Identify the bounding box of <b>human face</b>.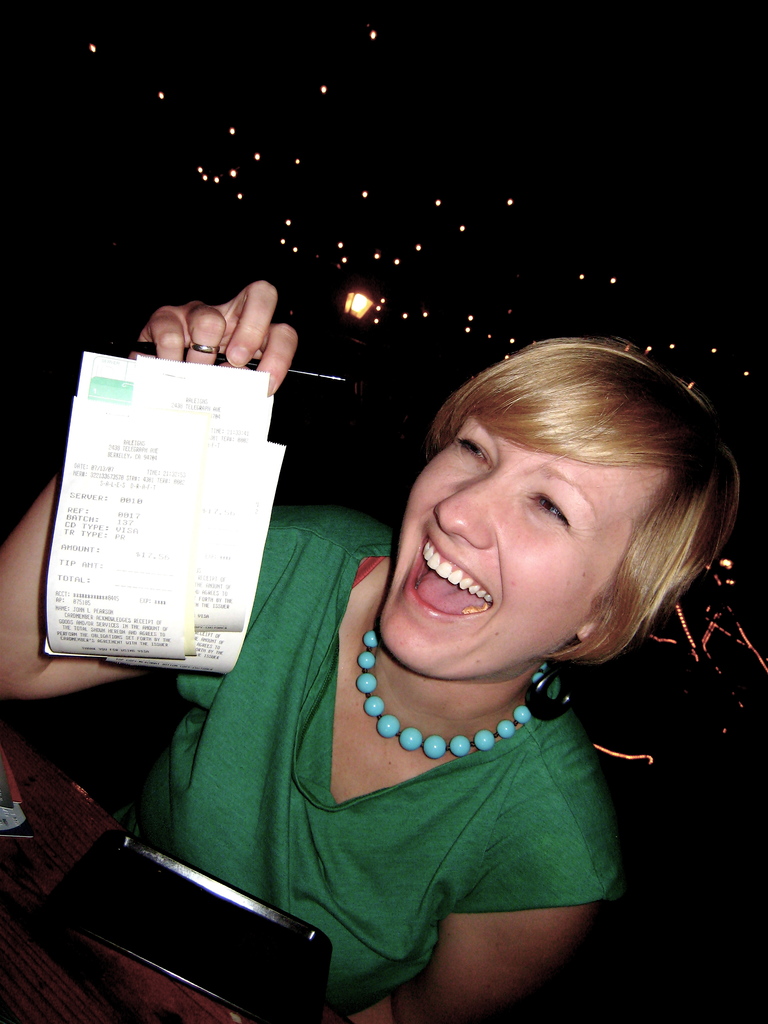
{"left": 379, "top": 415, "right": 671, "bottom": 677}.
